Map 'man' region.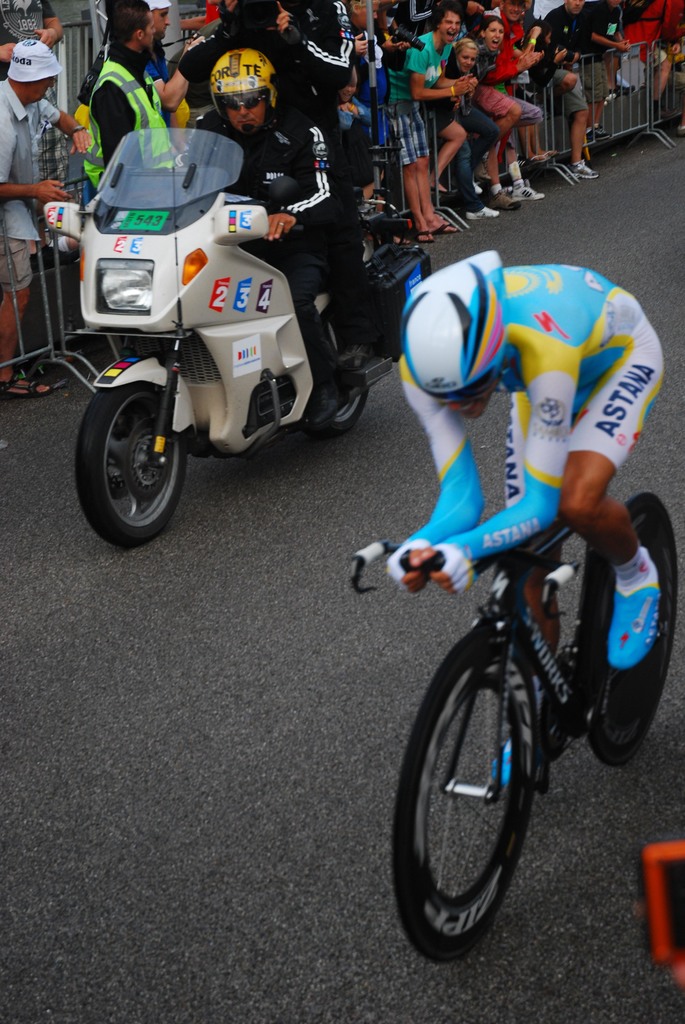
Mapped to box(84, 0, 175, 188).
